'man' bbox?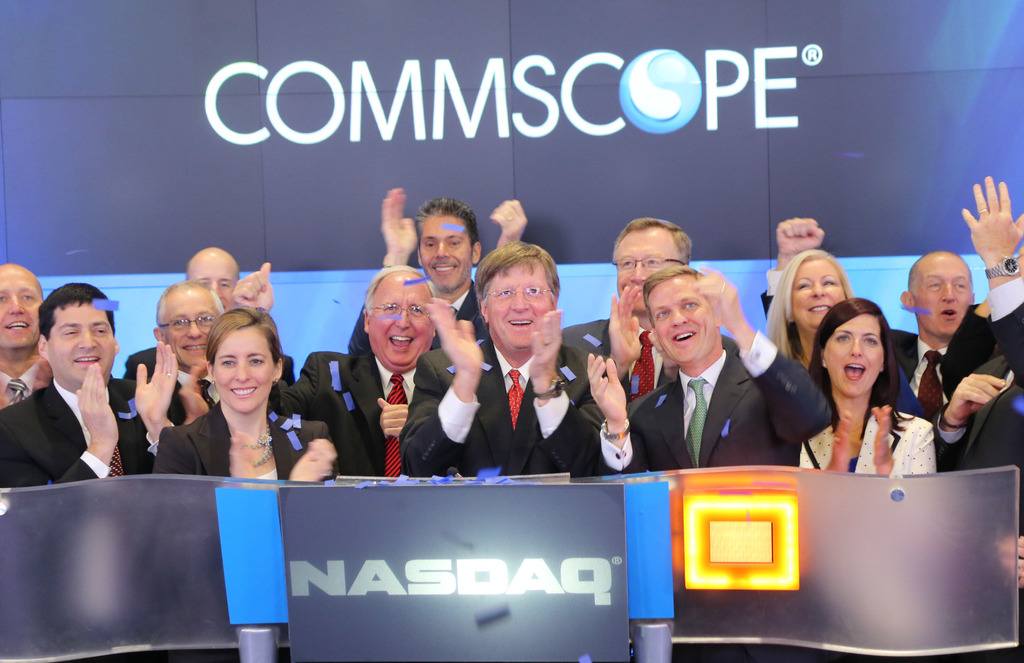
0,261,50,414
